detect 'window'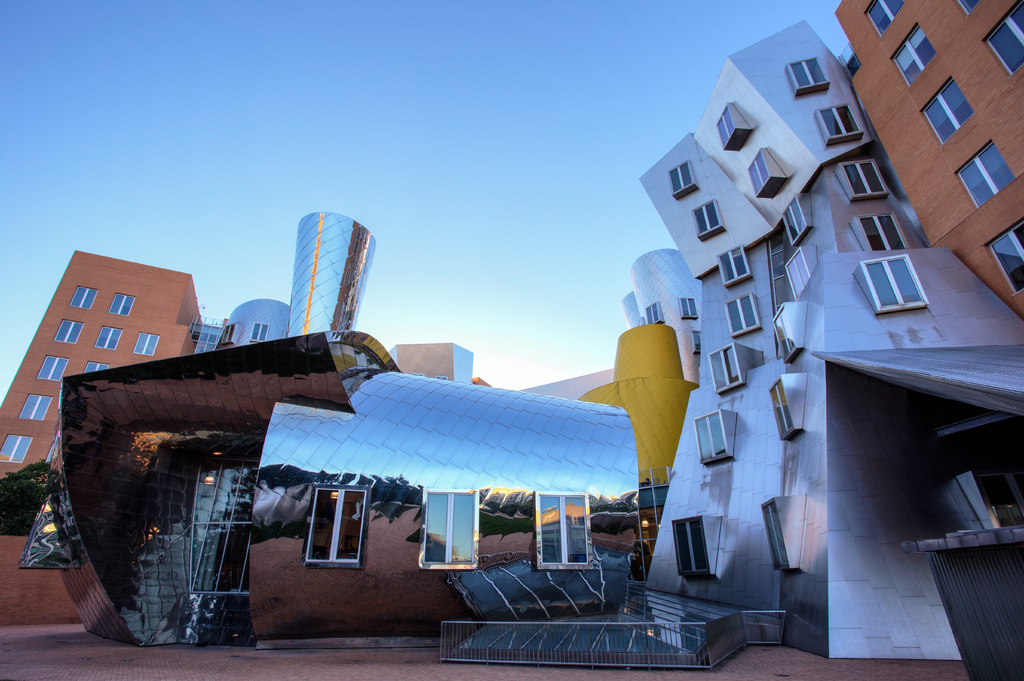
<region>724, 294, 762, 341</region>
